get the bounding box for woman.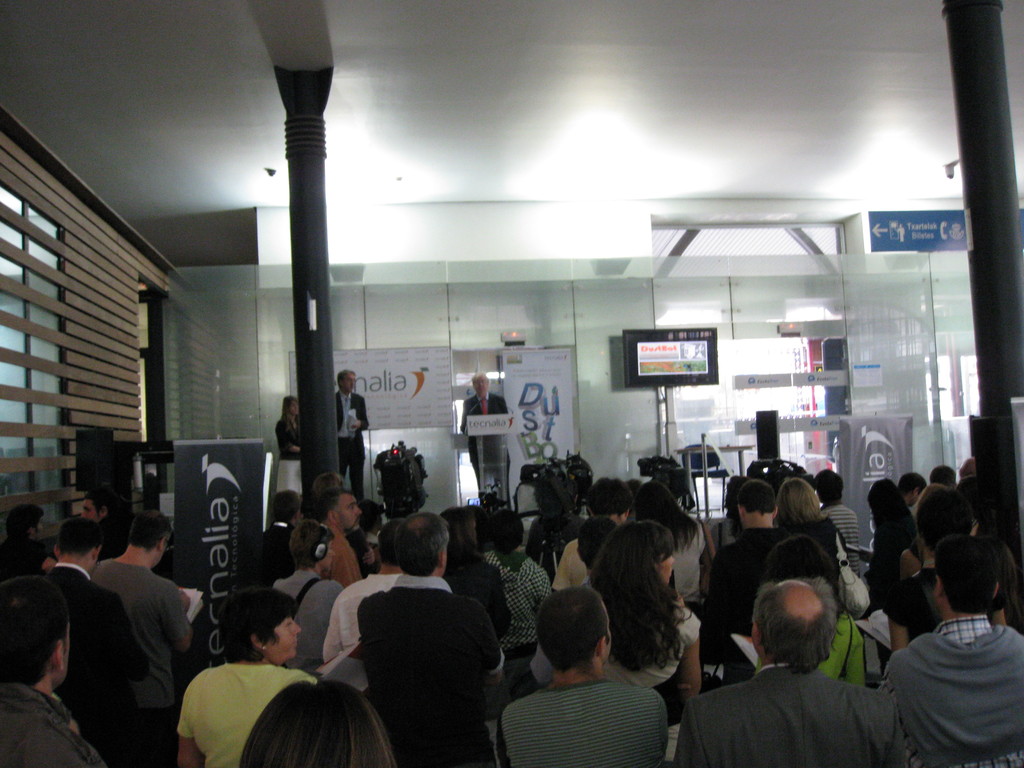
left=236, top=679, right=396, bottom=767.
